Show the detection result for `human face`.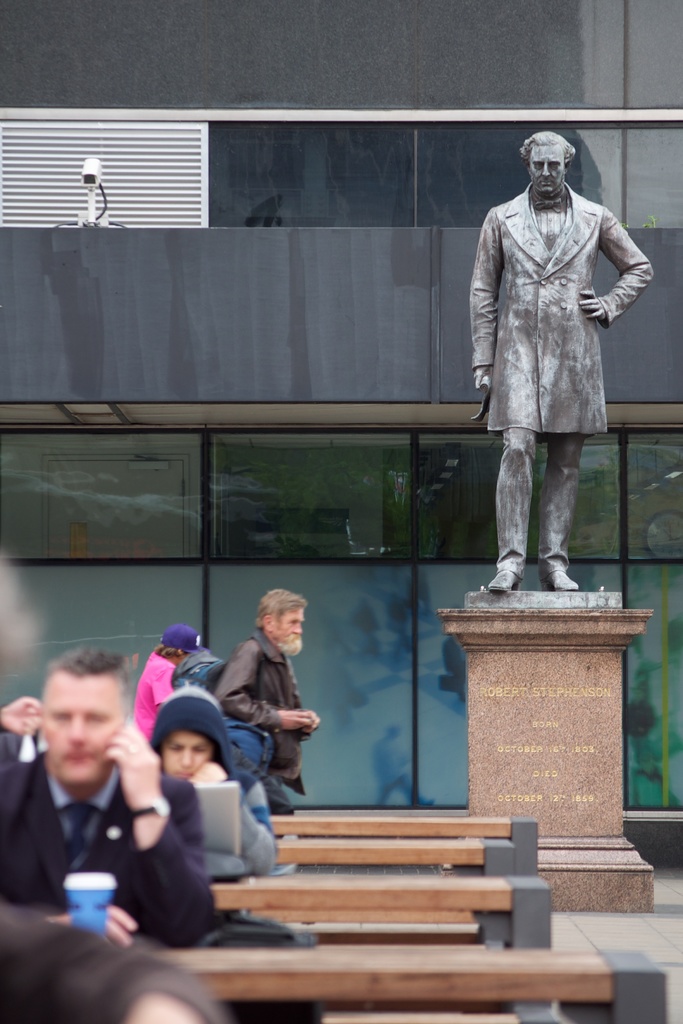
bbox=[531, 144, 566, 200].
